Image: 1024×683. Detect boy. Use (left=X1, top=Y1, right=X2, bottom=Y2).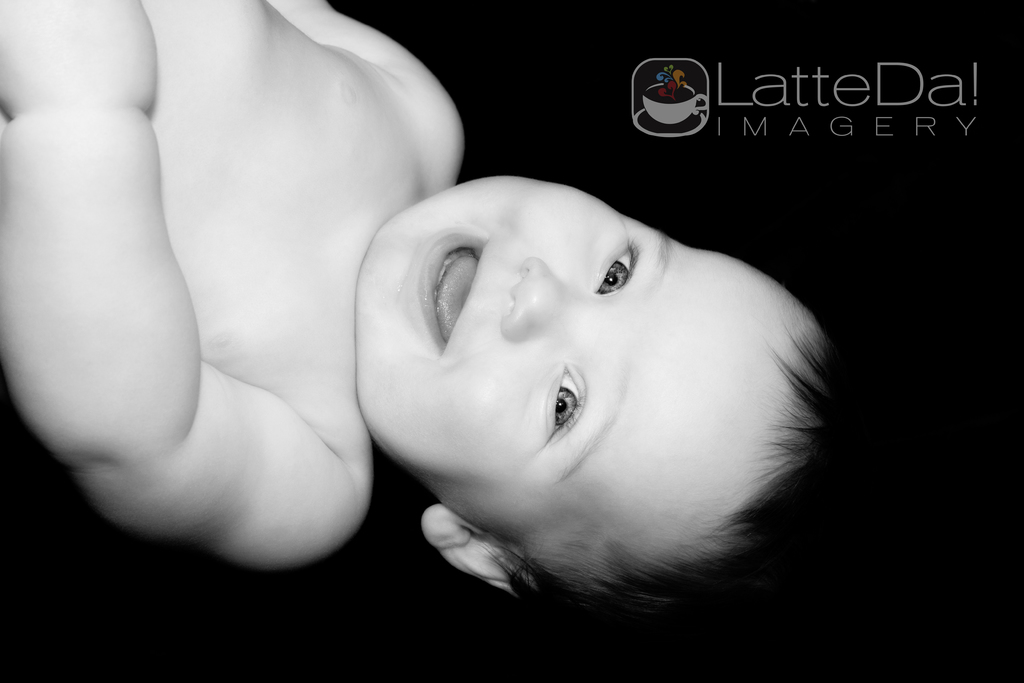
(left=0, top=3, right=852, bottom=616).
